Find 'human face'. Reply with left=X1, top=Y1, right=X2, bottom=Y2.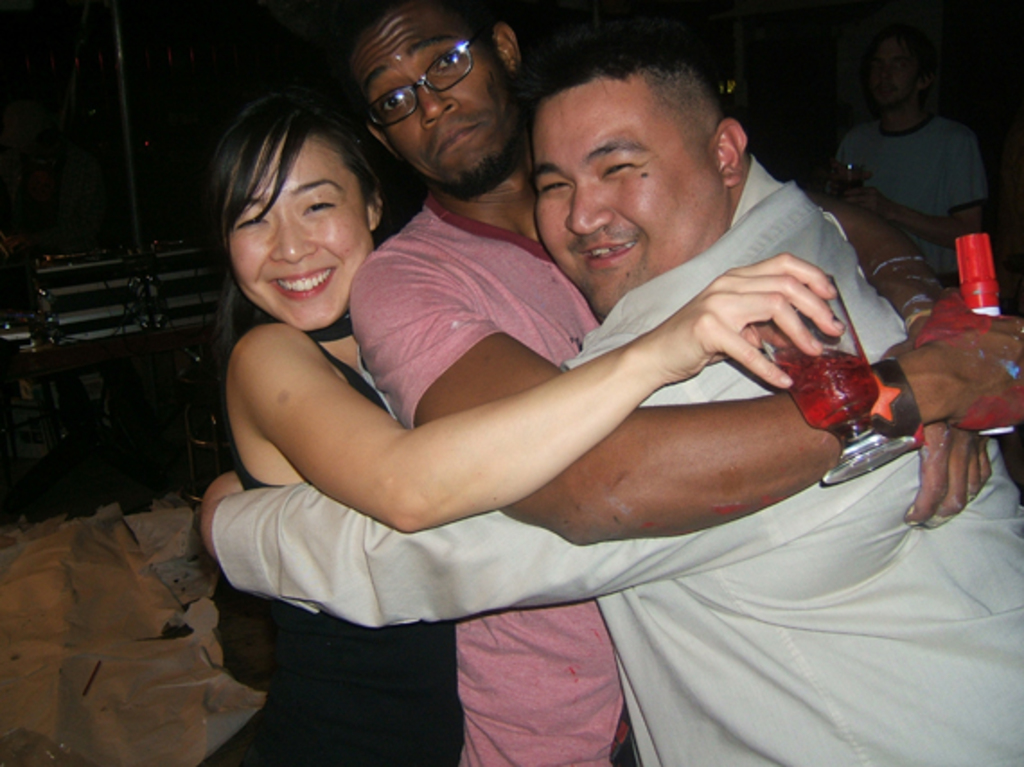
left=537, top=90, right=724, bottom=316.
